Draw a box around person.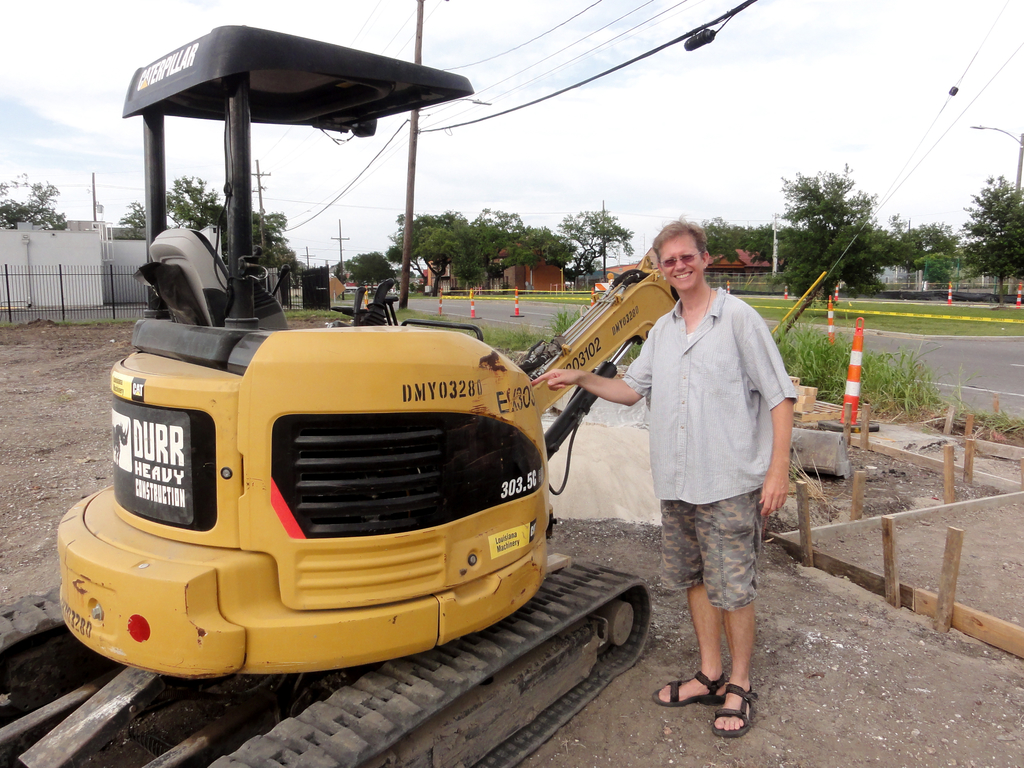
532:217:799:737.
